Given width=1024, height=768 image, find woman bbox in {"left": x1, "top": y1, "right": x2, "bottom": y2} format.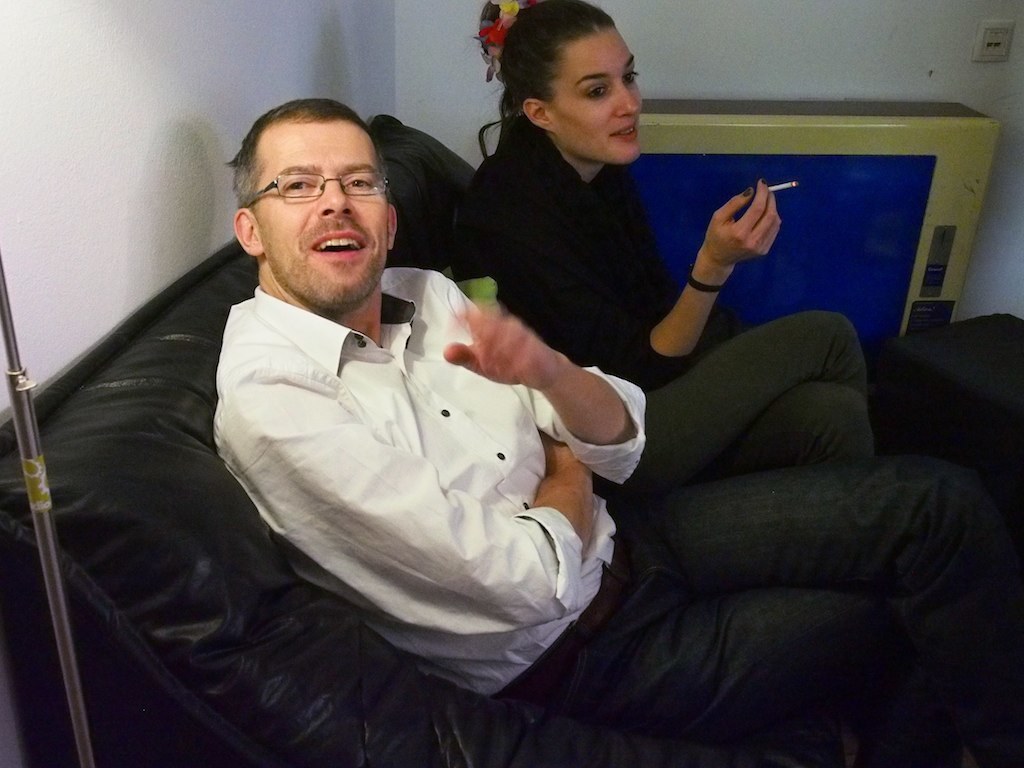
{"left": 449, "top": 0, "right": 876, "bottom": 465}.
